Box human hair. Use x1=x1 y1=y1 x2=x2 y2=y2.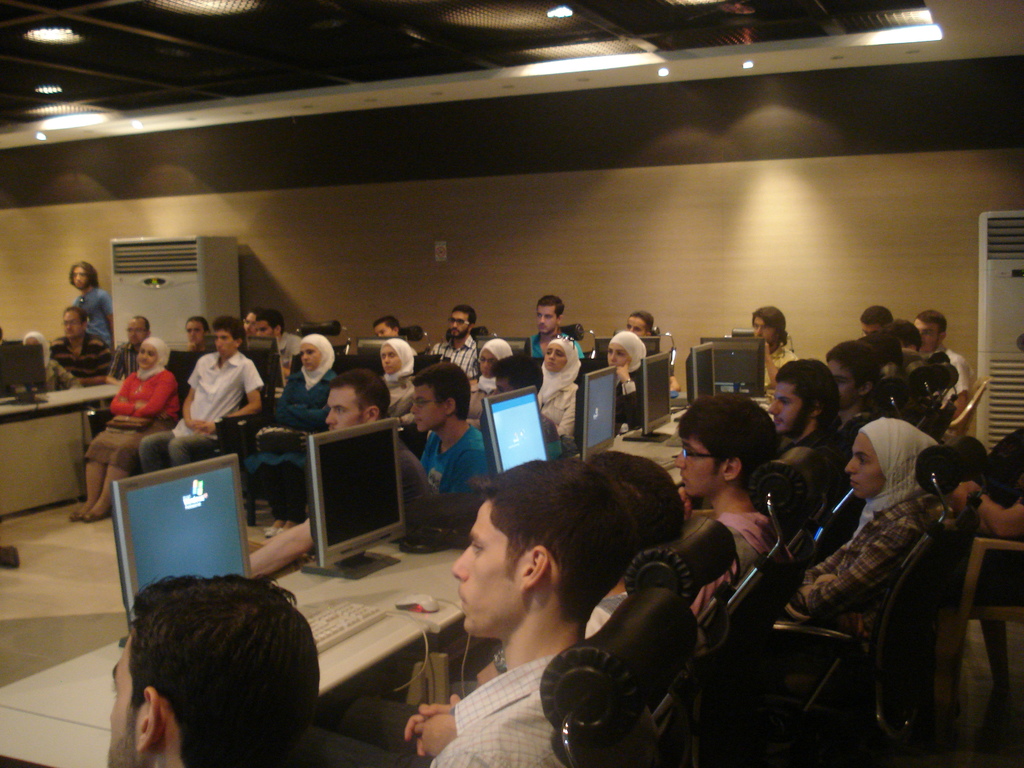
x1=627 y1=311 x2=657 y2=329.
